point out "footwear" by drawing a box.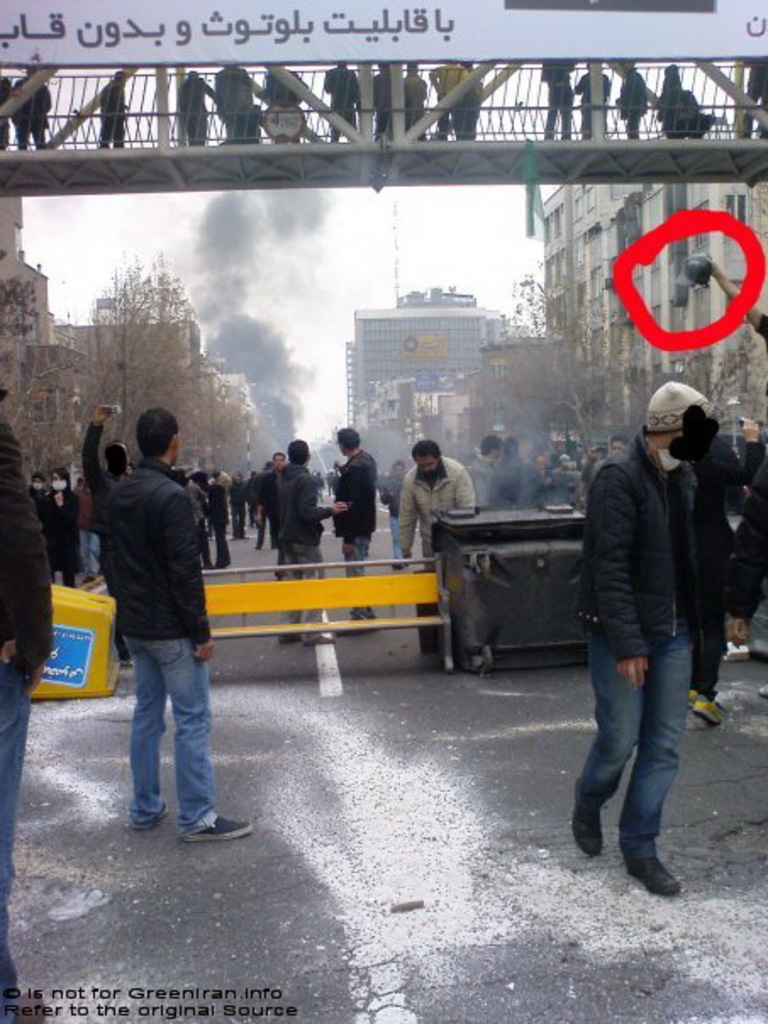
(348, 604, 376, 636).
